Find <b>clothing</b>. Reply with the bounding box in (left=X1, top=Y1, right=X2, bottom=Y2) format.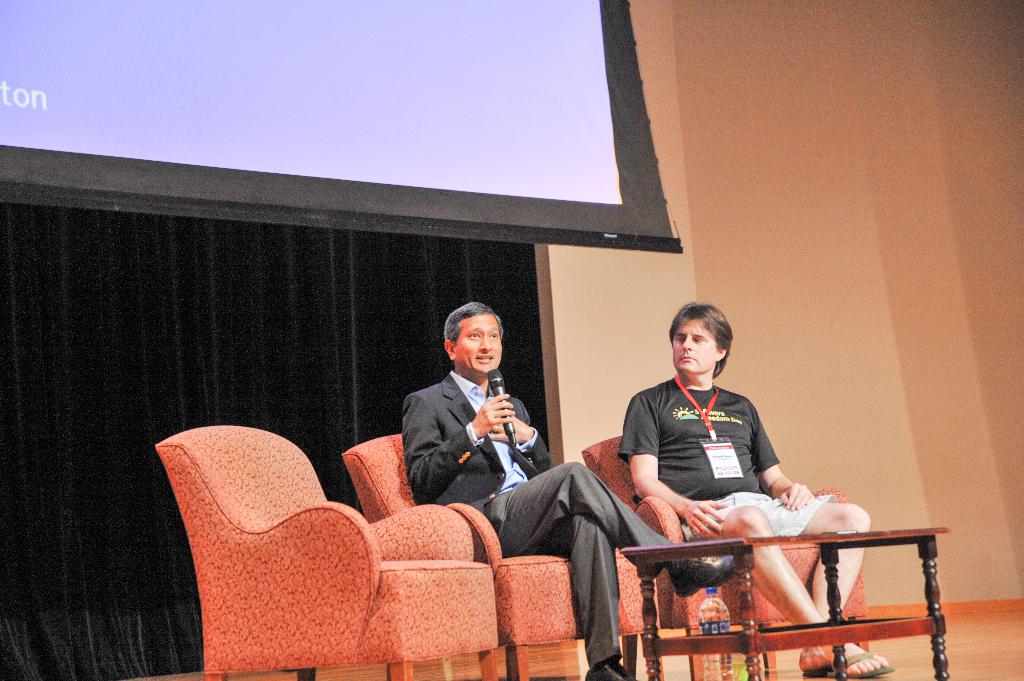
(left=621, top=363, right=840, bottom=552).
